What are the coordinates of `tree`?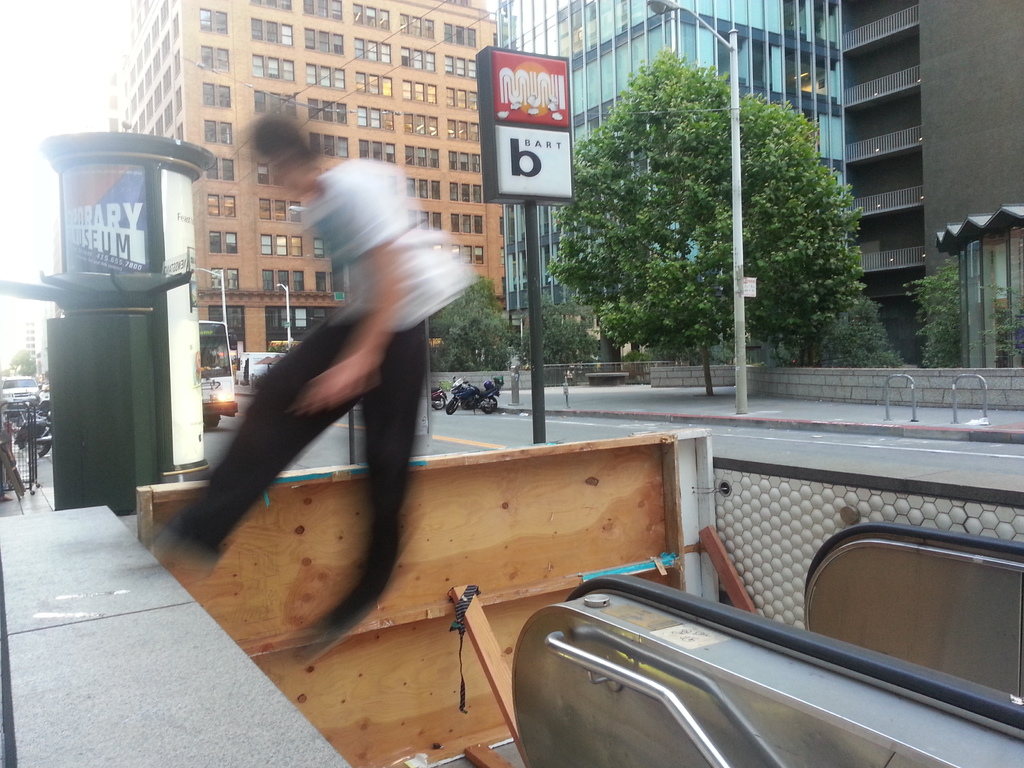
l=908, t=270, r=1023, b=374.
